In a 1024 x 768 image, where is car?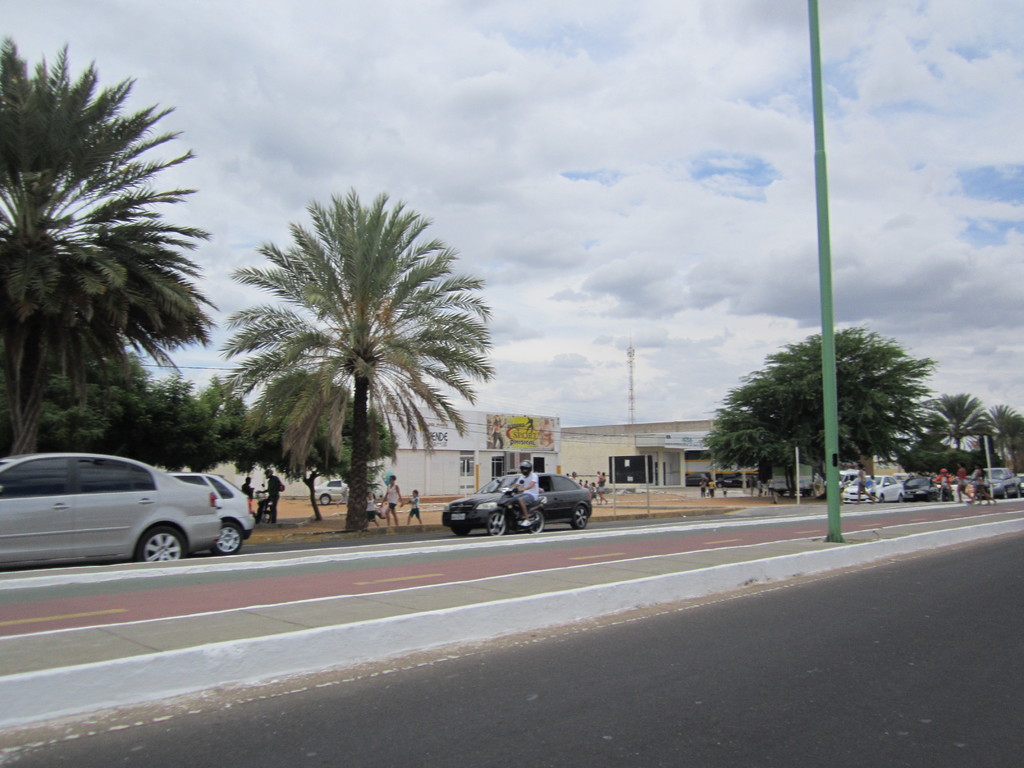
844 476 906 509.
